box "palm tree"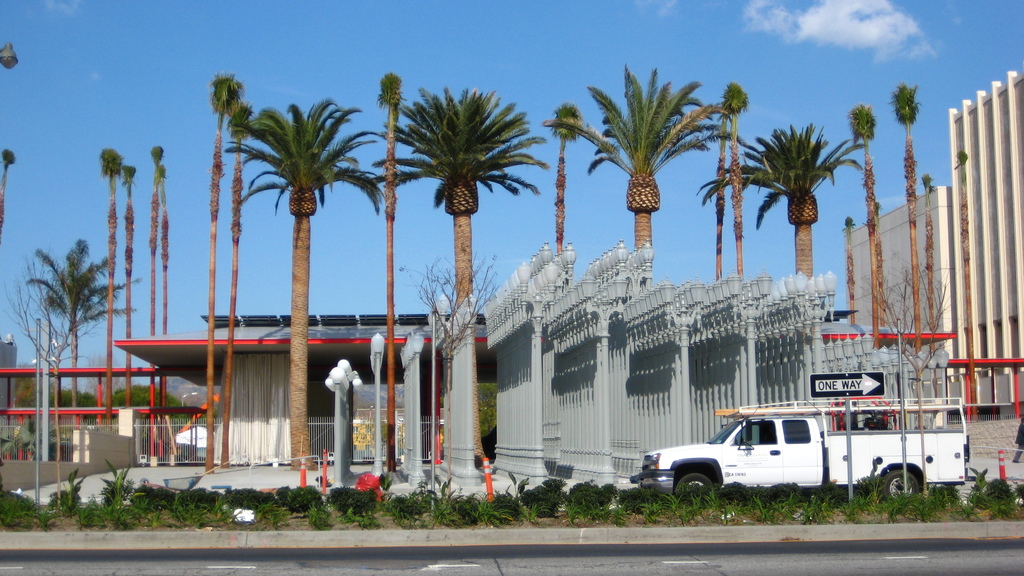
401:77:534:294
